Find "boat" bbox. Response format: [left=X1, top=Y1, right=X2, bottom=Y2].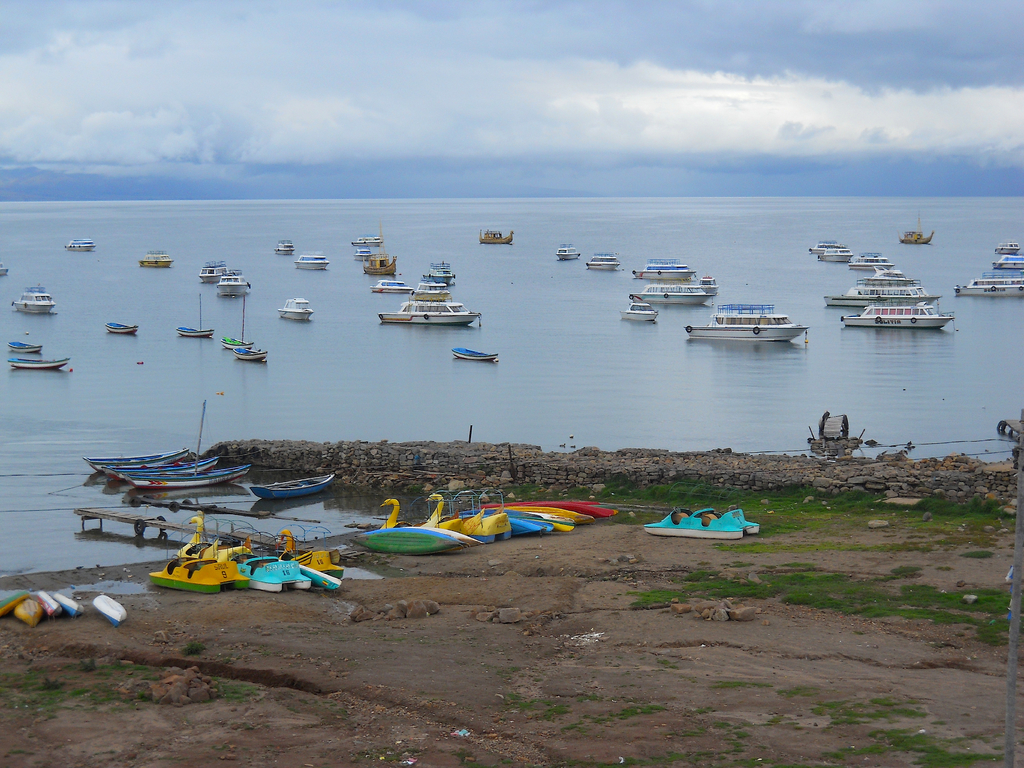
[left=379, top=291, right=481, bottom=326].
